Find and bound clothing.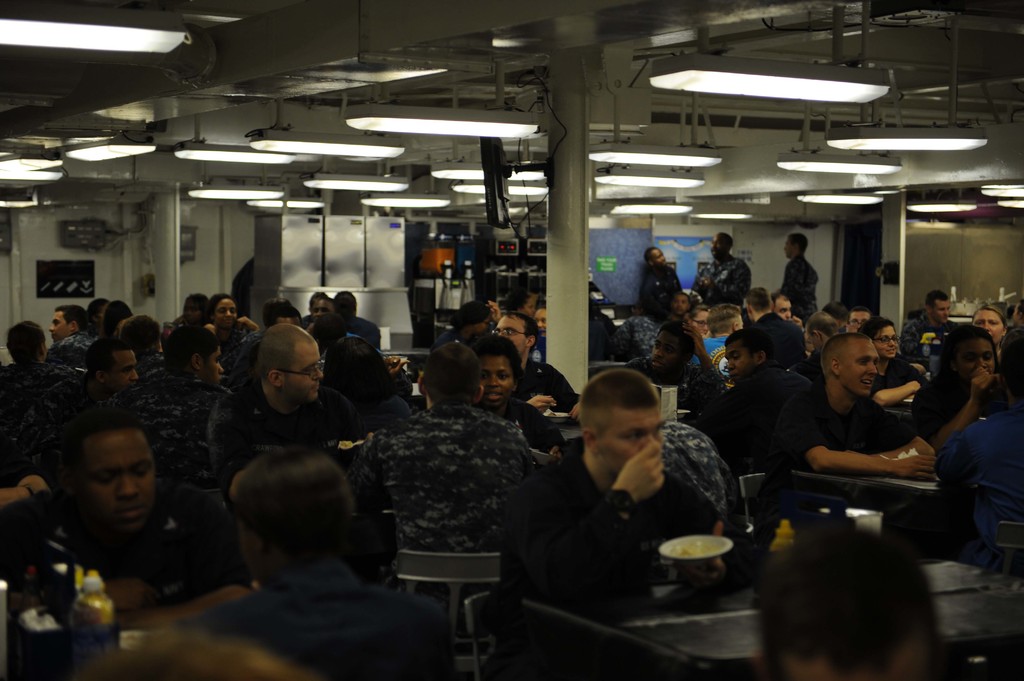
Bound: 694, 360, 811, 474.
